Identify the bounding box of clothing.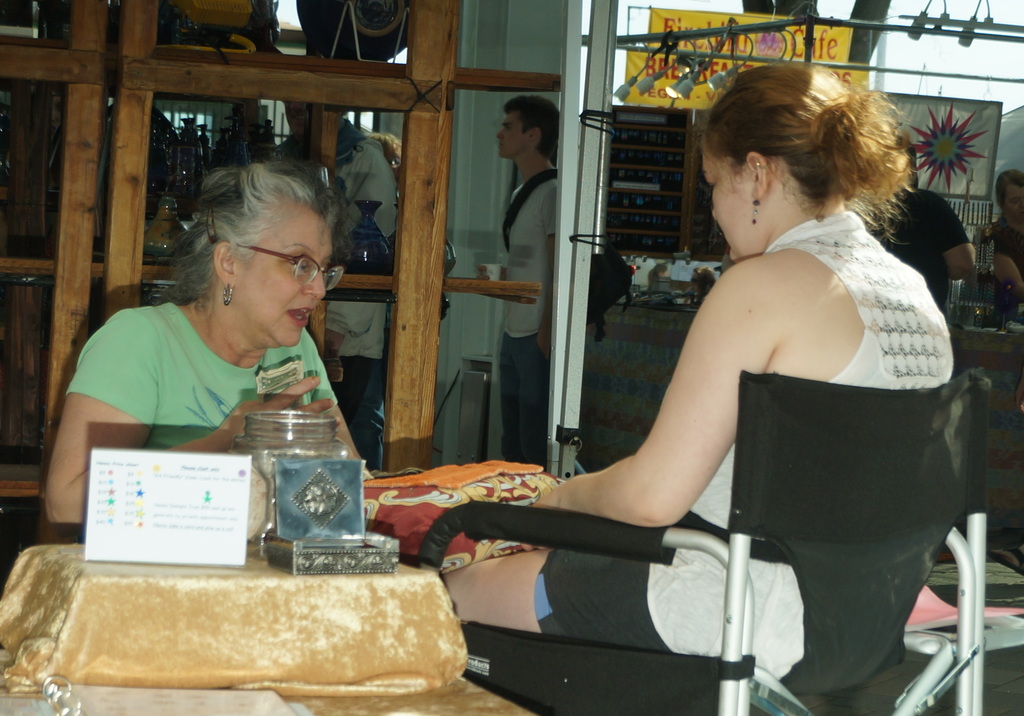
rect(529, 212, 957, 696).
